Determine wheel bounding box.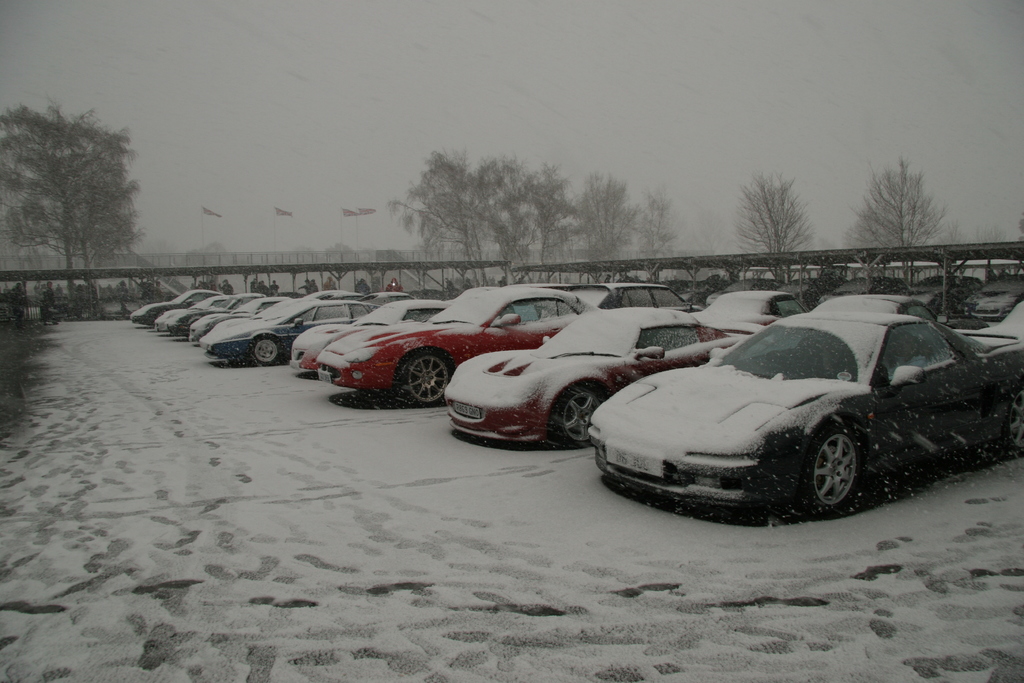
Determined: bbox=[249, 336, 277, 365].
